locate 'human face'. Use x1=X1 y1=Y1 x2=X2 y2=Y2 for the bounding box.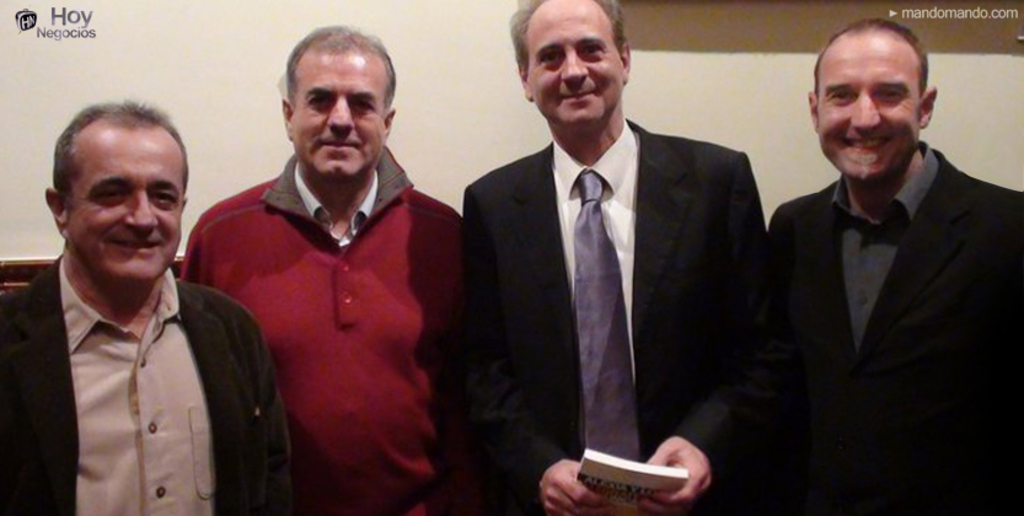
x1=70 y1=139 x2=178 y2=273.
